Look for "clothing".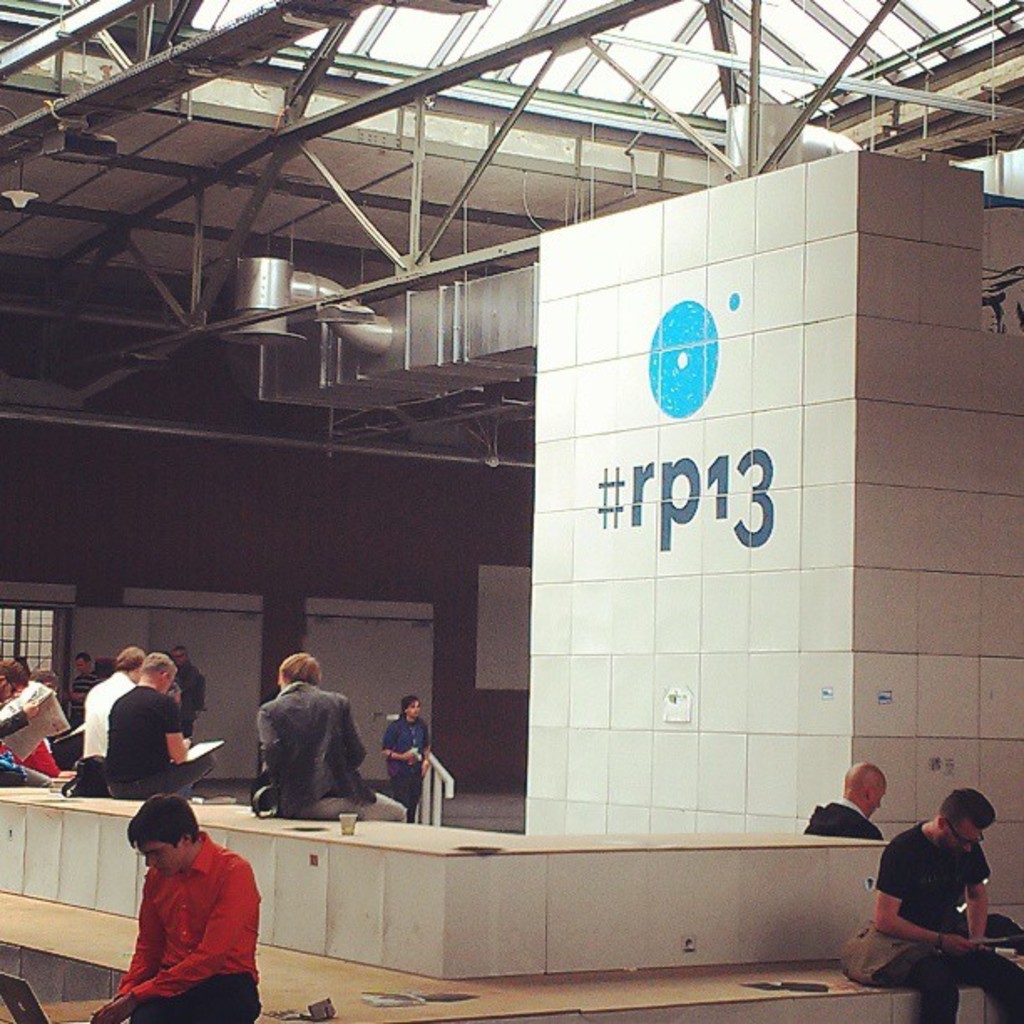
Found: select_region(67, 668, 97, 718).
